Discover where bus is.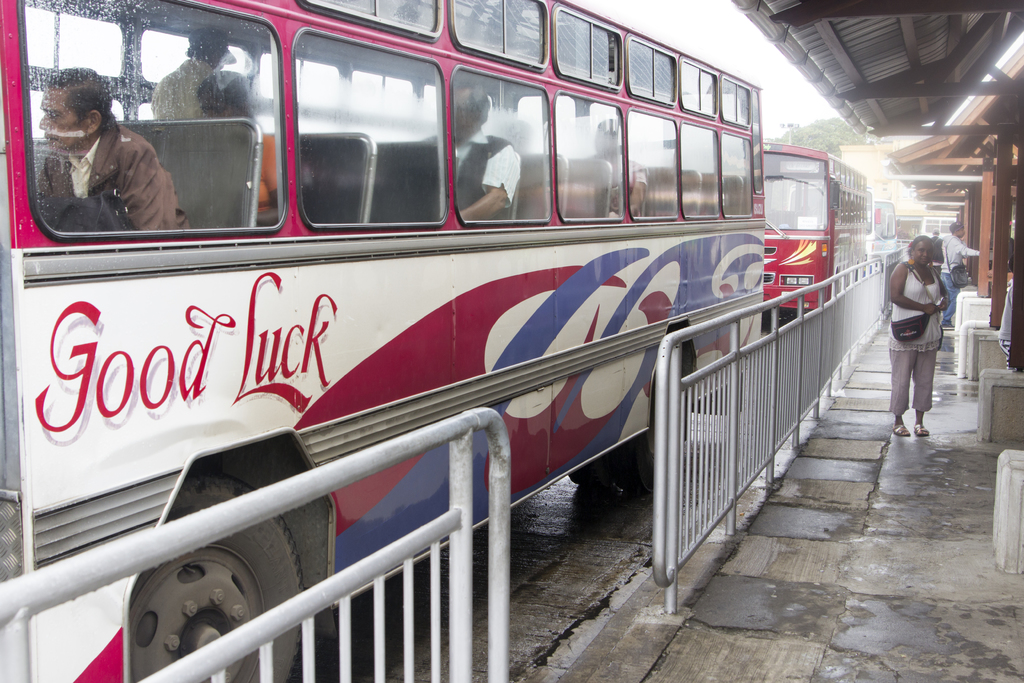
Discovered at region(872, 198, 899, 257).
